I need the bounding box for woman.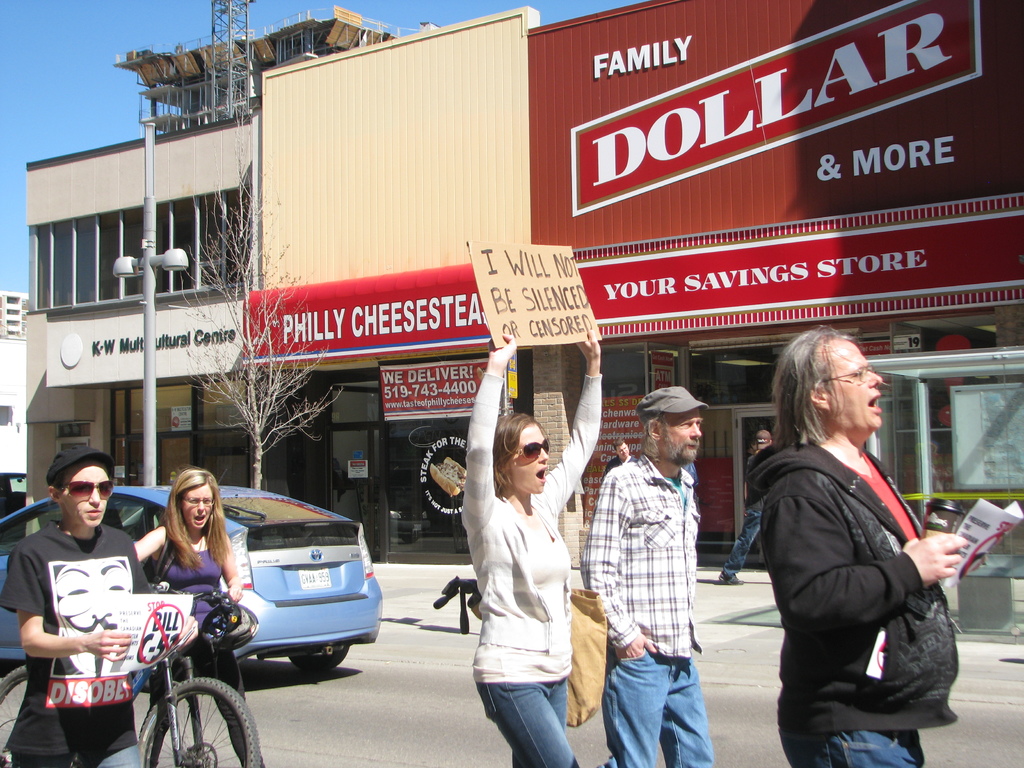
Here it is: bbox=(132, 467, 275, 767).
